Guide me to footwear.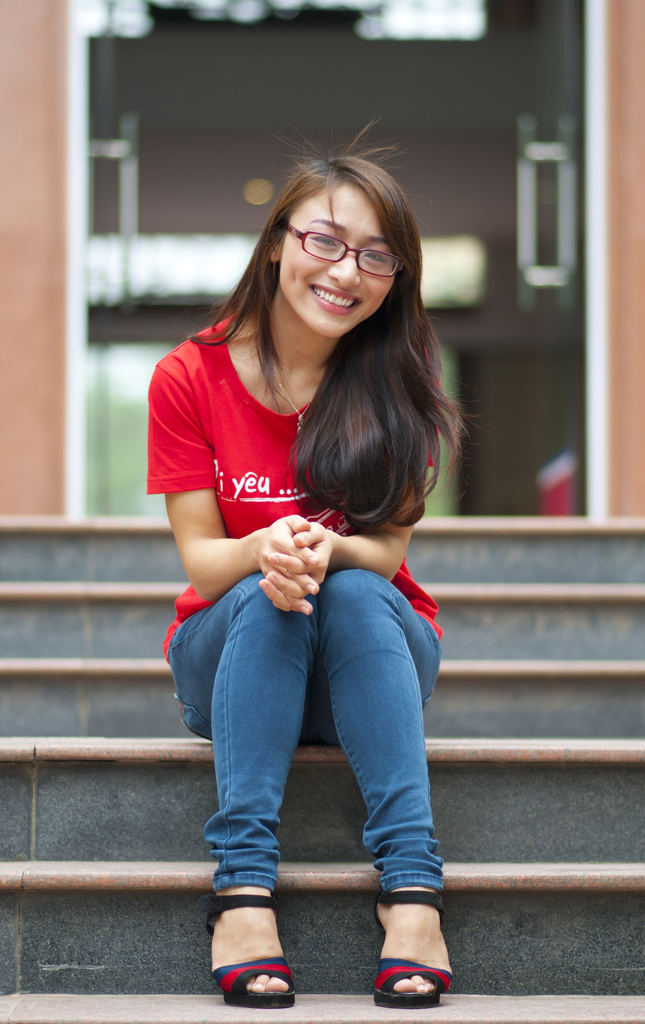
Guidance: pyautogui.locateOnScreen(193, 888, 296, 1005).
